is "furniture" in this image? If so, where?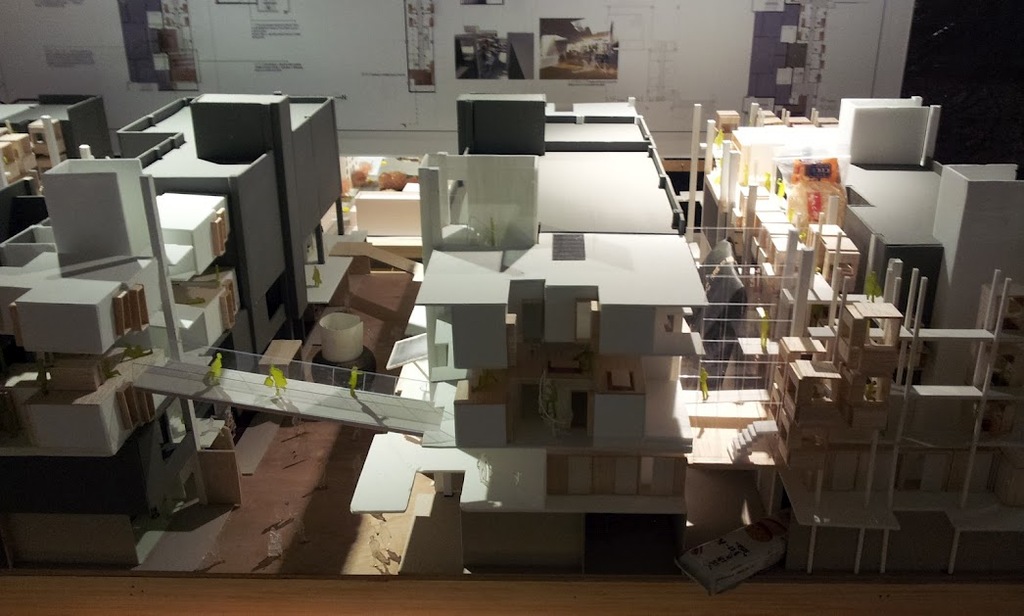
Yes, at [left=0, top=266, right=1023, bottom=615].
